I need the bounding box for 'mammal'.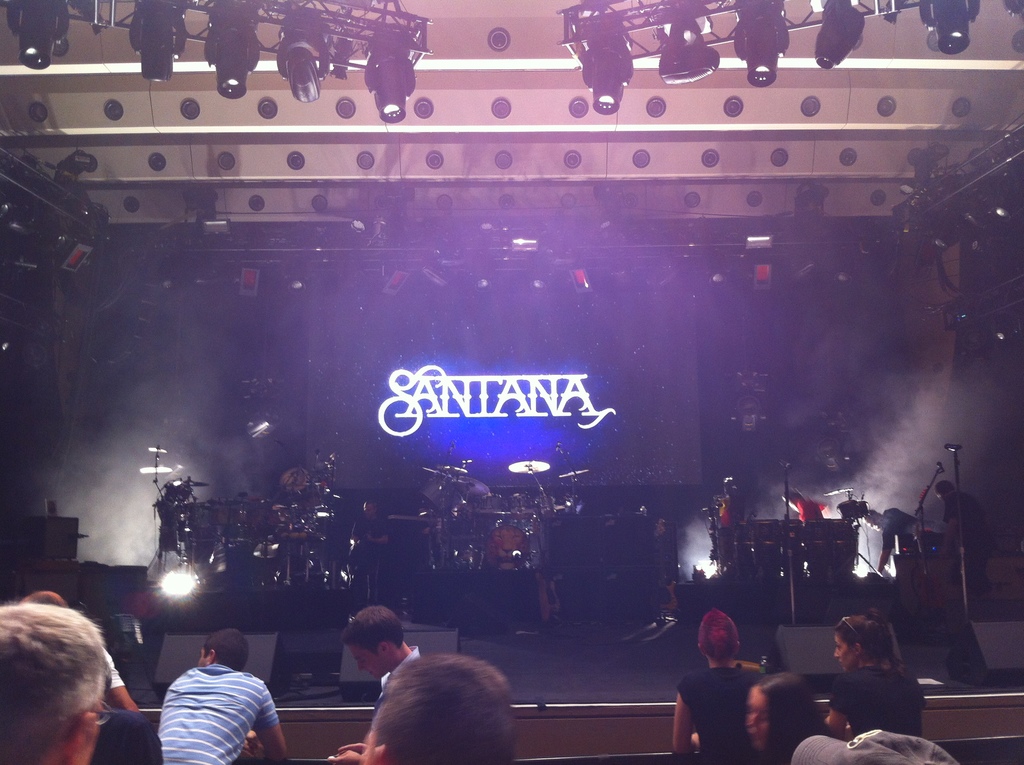
Here it is: <bbox>340, 603, 426, 715</bbox>.
